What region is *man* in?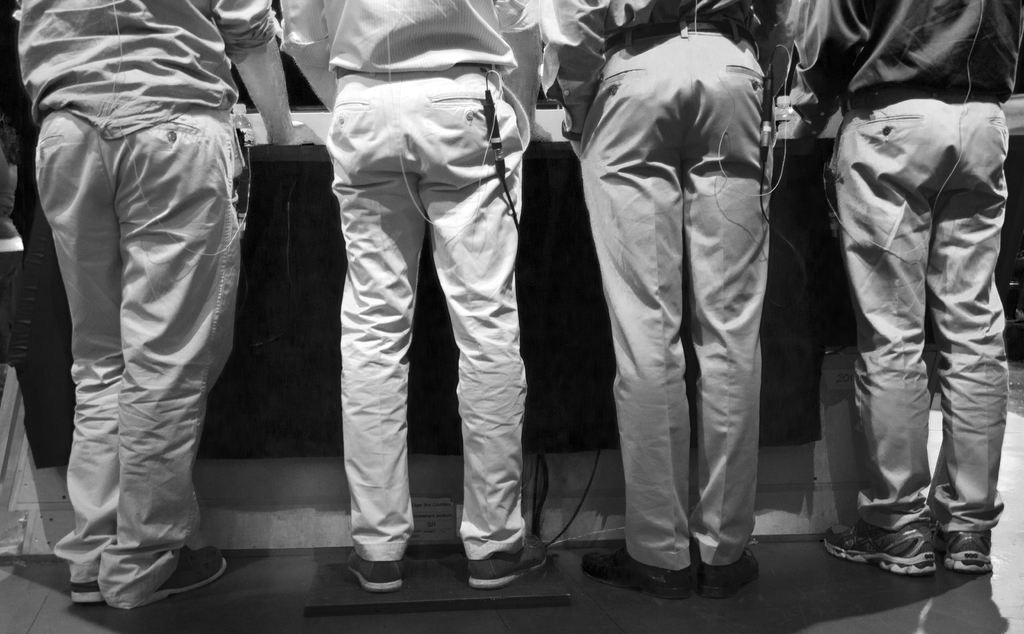
box=[277, 0, 541, 586].
